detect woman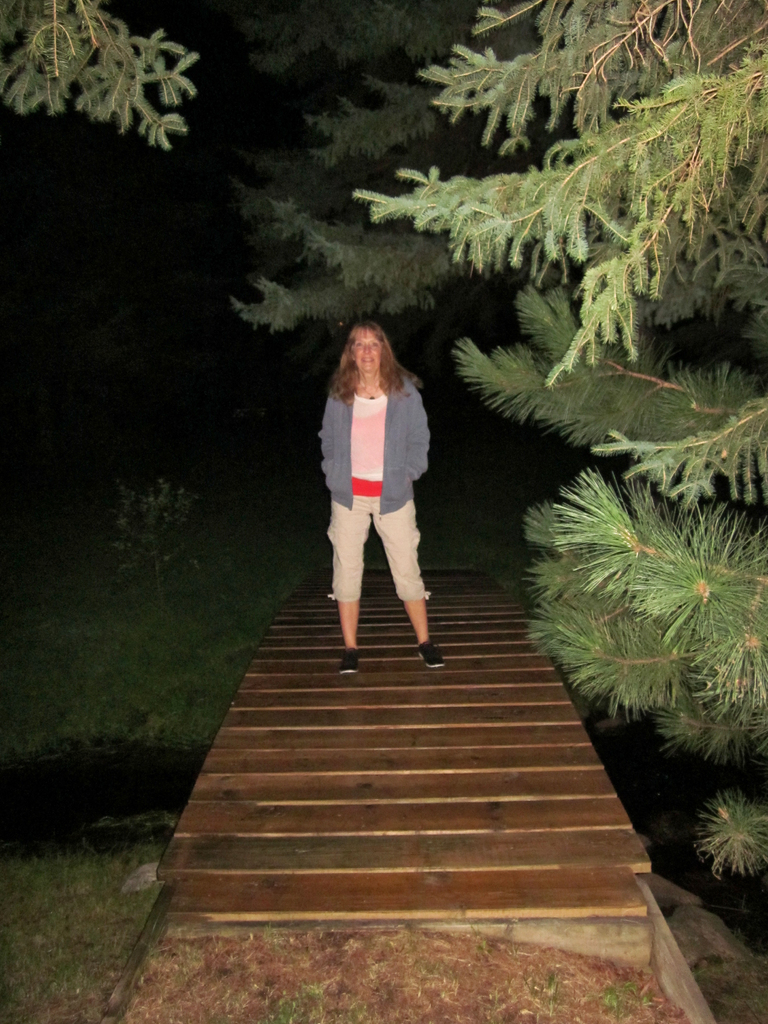
box=[314, 305, 443, 635]
